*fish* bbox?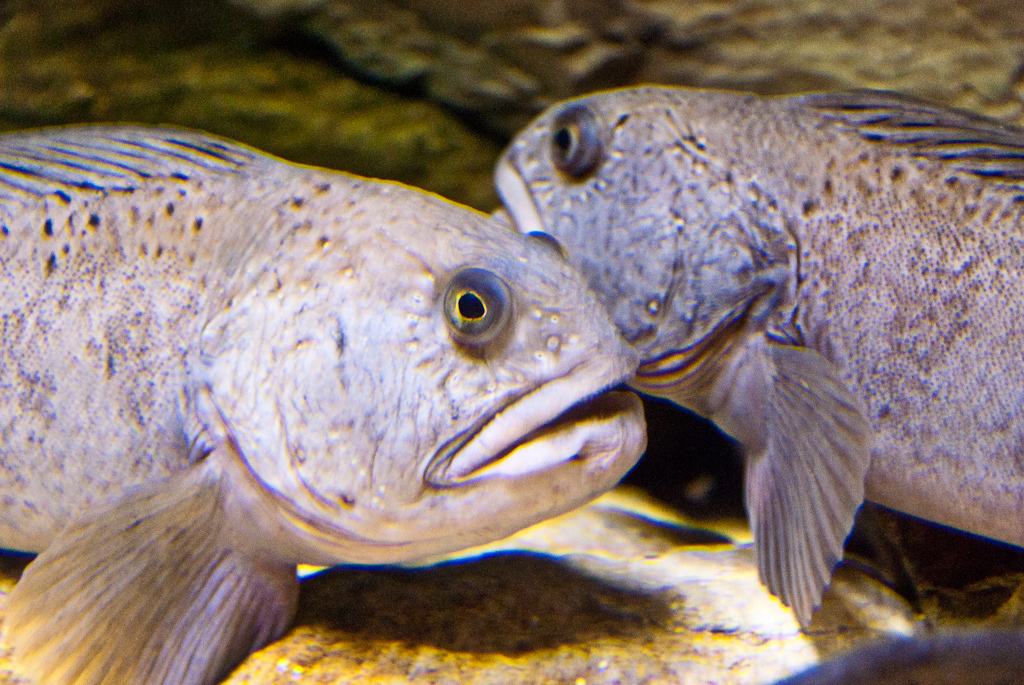
0 115 650 684
